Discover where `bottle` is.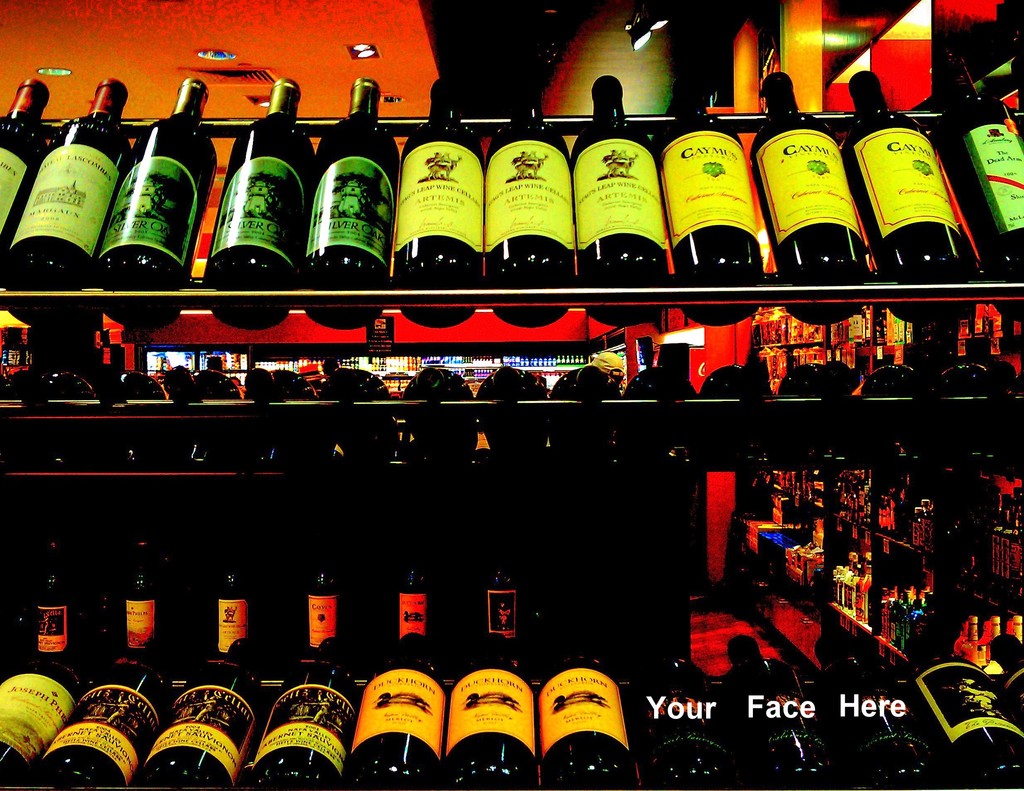
Discovered at {"x1": 76, "y1": 74, "x2": 220, "y2": 339}.
